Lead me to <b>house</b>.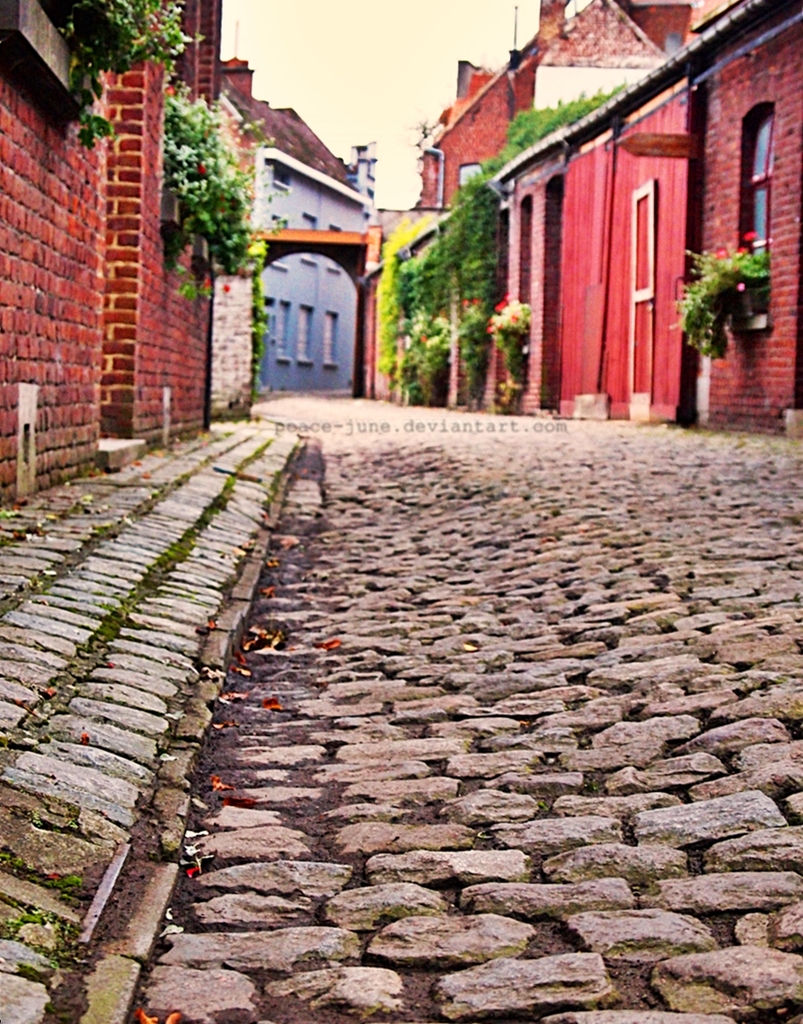
Lead to 483/0/802/443.
